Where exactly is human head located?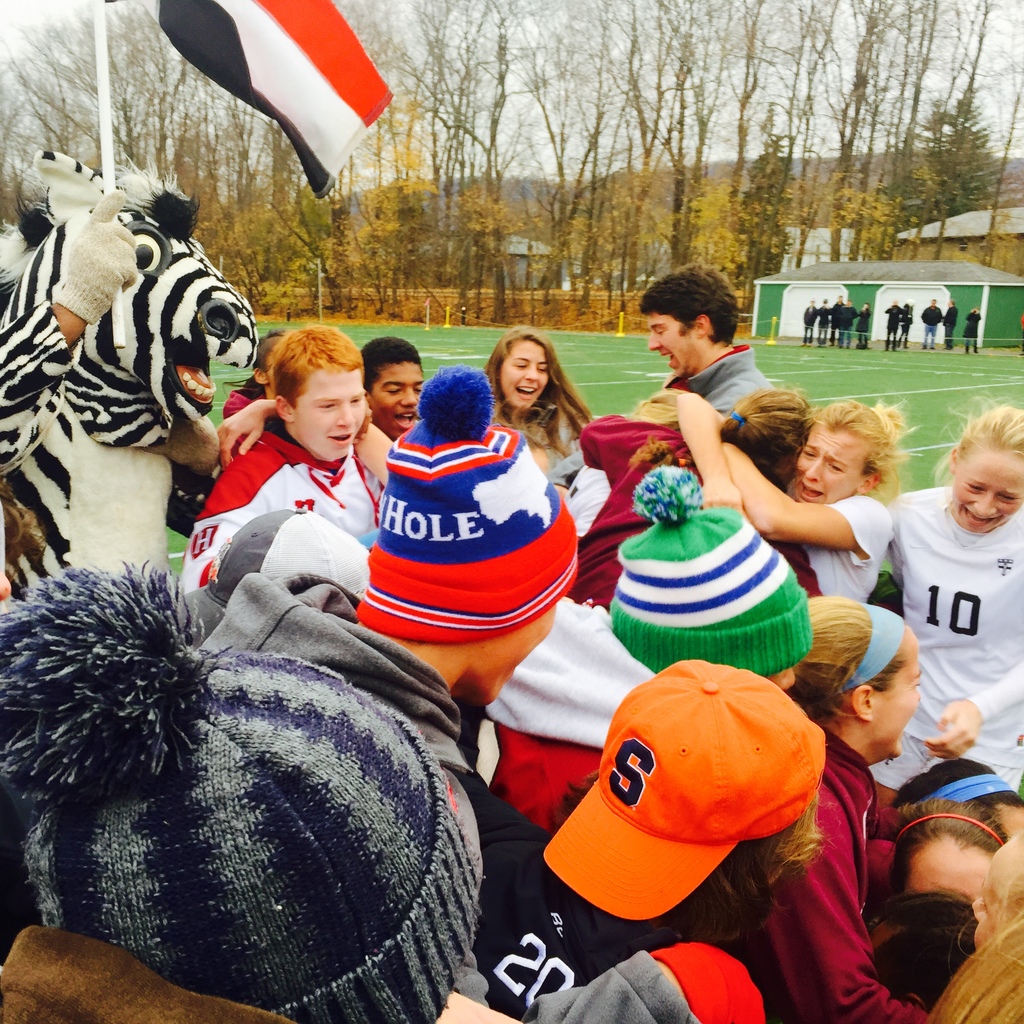
Its bounding box is [left=486, top=324, right=558, bottom=410].
